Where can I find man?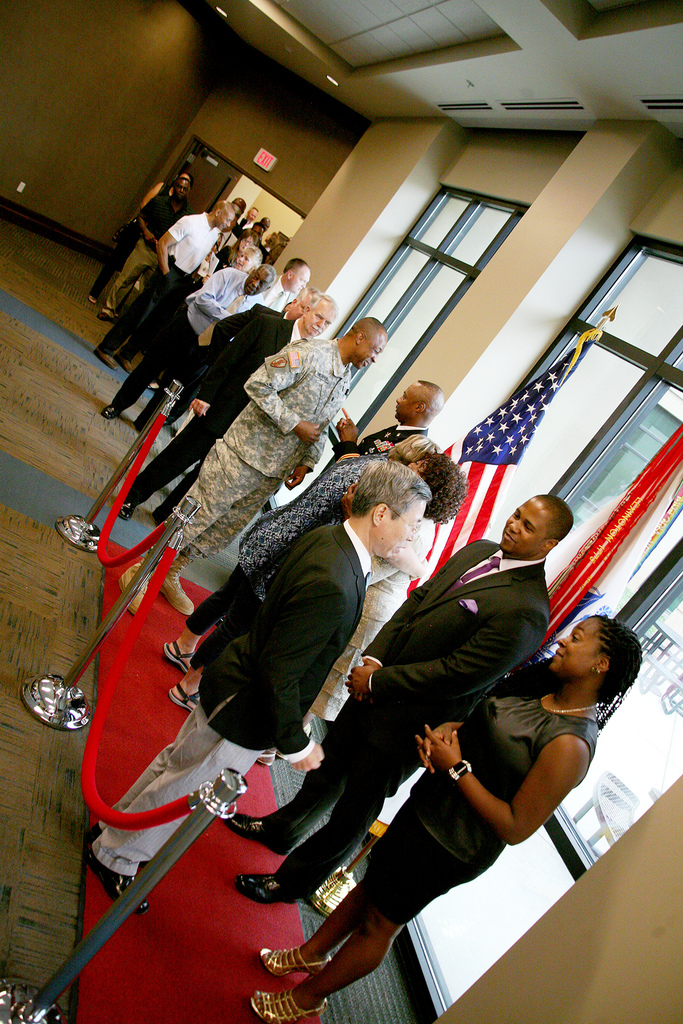
You can find it at <bbox>117, 295, 349, 526</bbox>.
